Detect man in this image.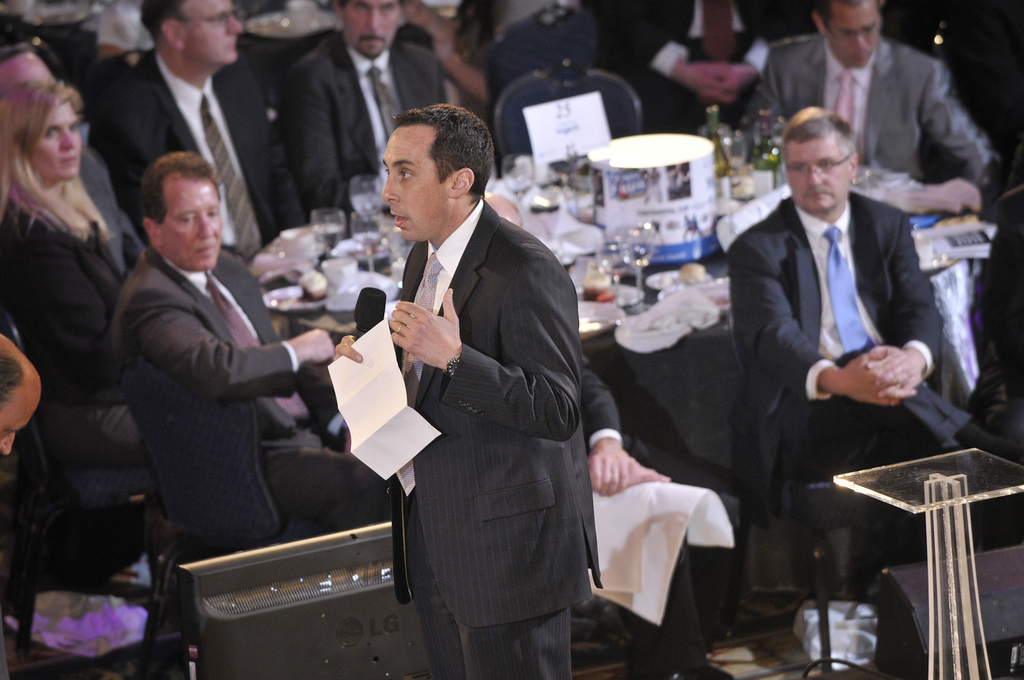
Detection: pyautogui.locateOnScreen(0, 335, 41, 458).
